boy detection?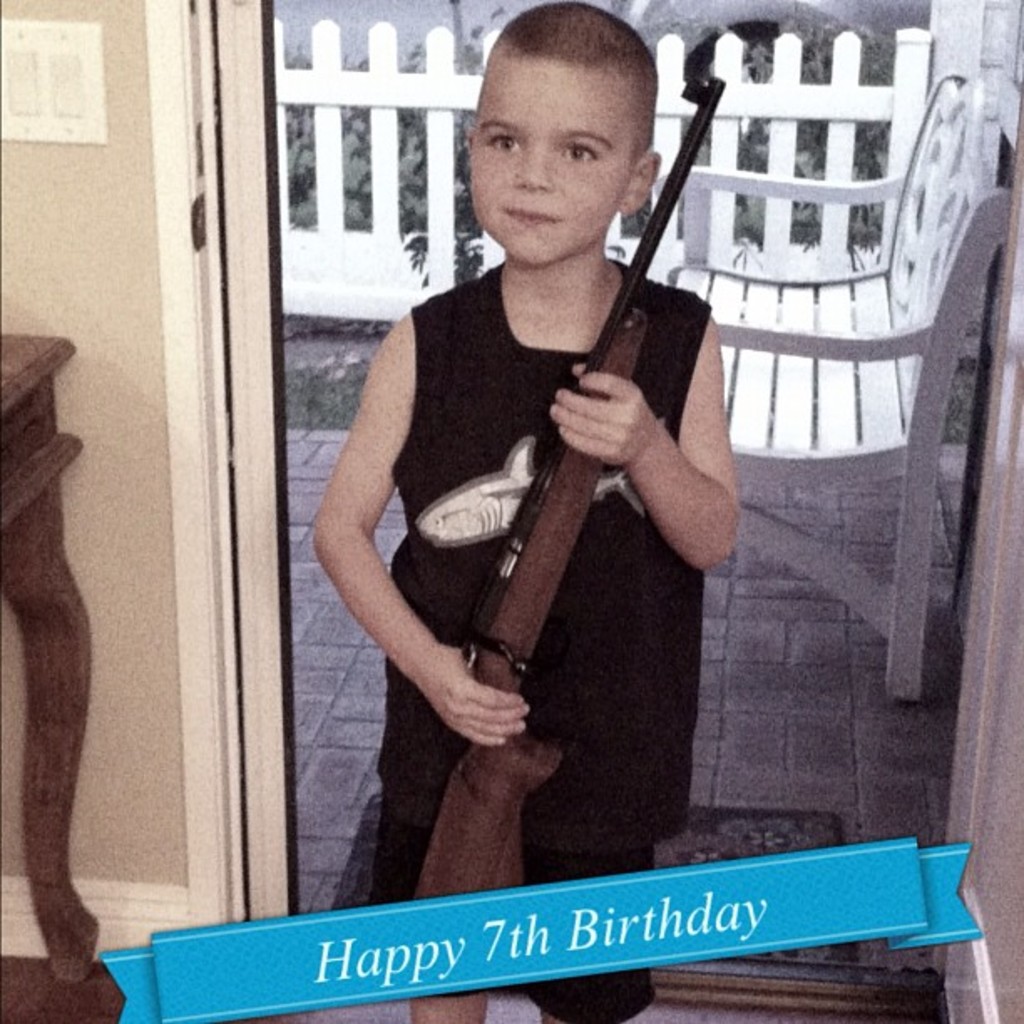
x1=279, y1=45, x2=796, y2=934
